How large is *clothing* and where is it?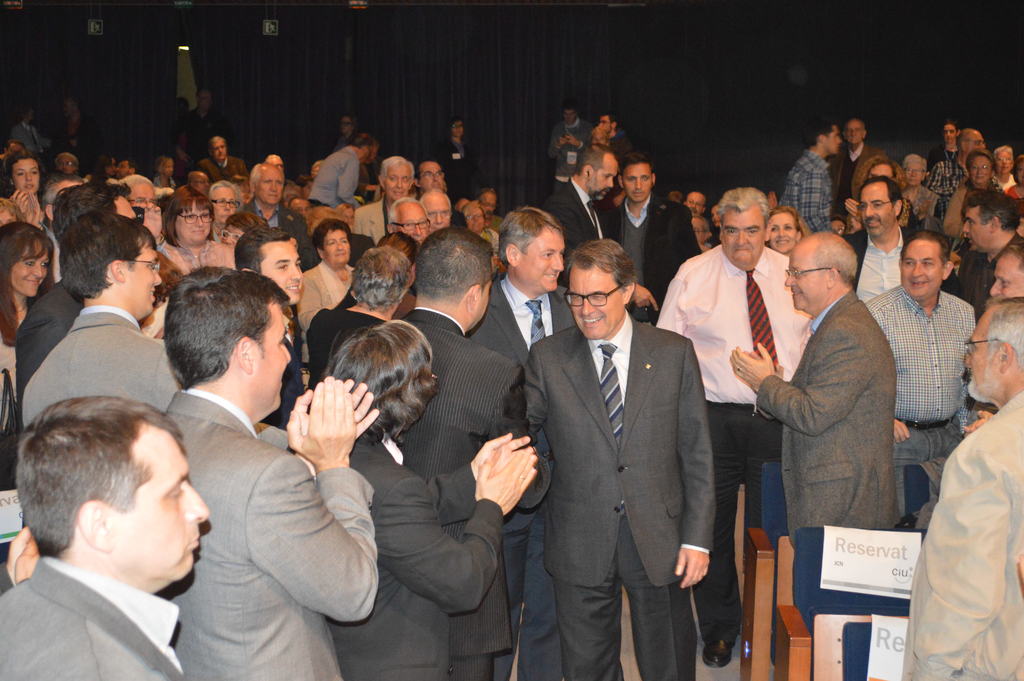
Bounding box: (0, 540, 221, 677).
